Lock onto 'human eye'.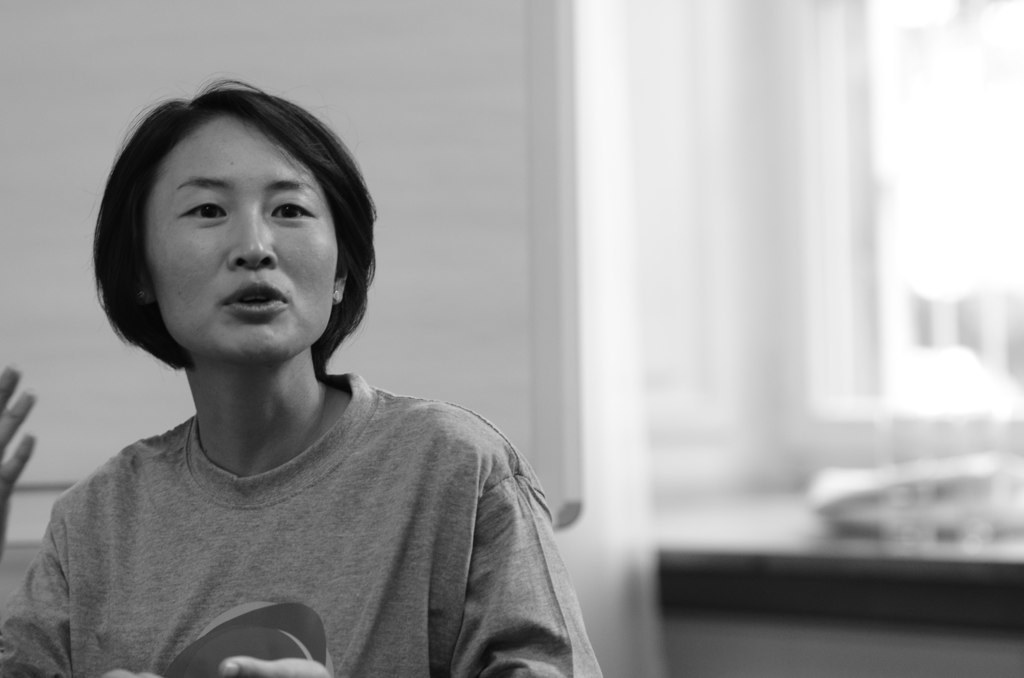
Locked: box(168, 195, 233, 223).
